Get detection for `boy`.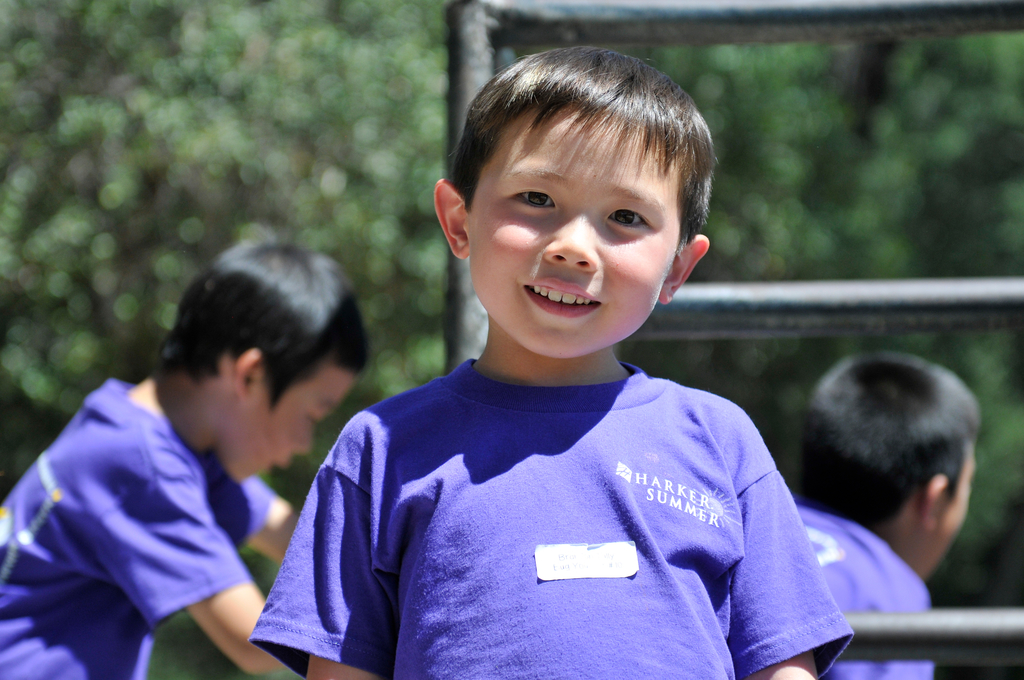
Detection: 251/44/856/679.
